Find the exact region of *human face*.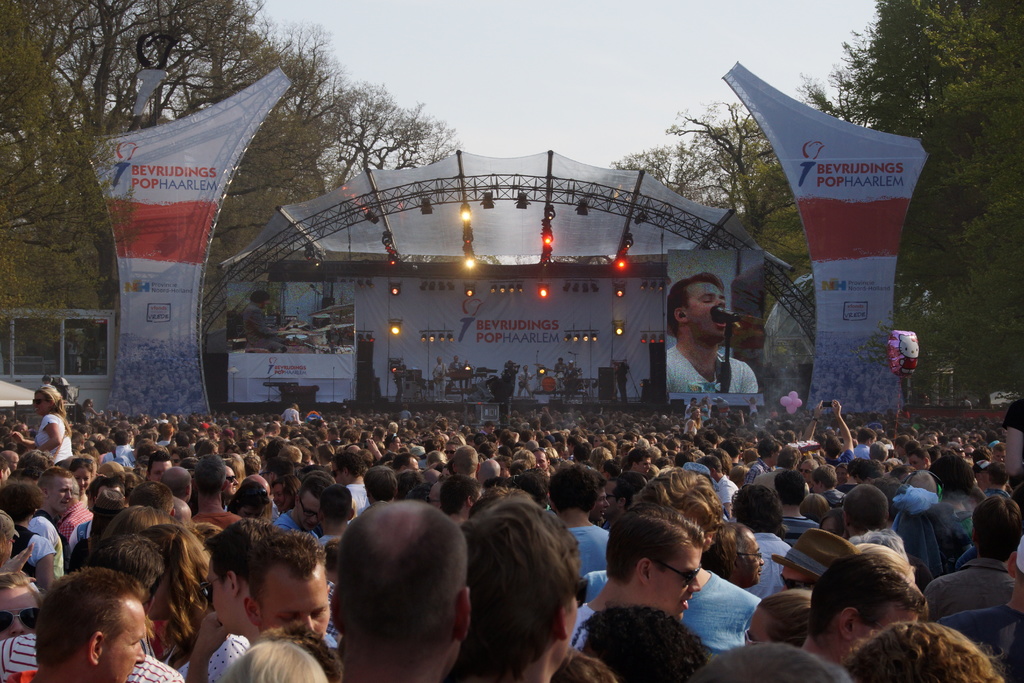
Exact region: bbox=[688, 283, 724, 340].
